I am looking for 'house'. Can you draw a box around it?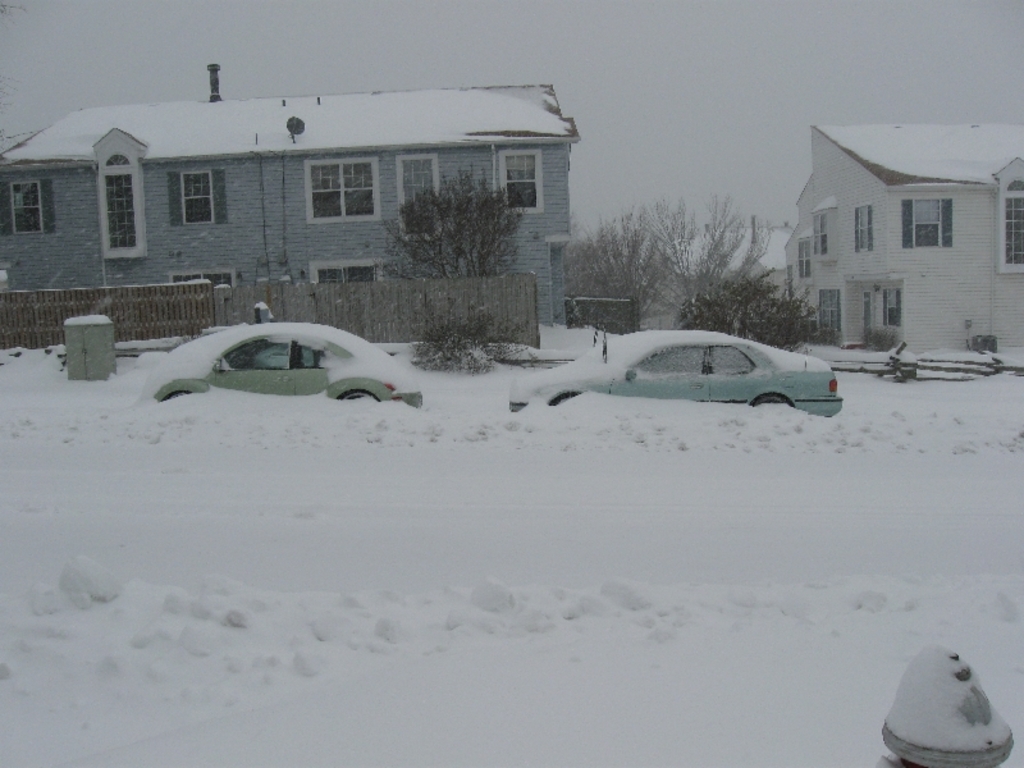
Sure, the bounding box is bbox=[777, 125, 1023, 358].
